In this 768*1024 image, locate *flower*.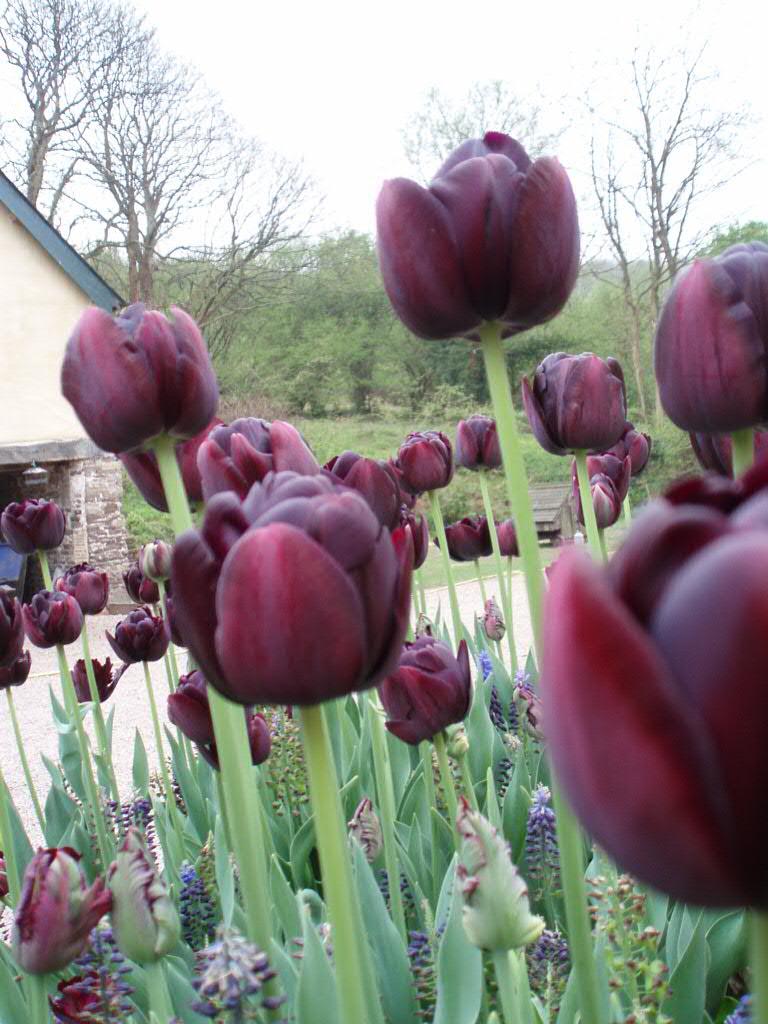
Bounding box: (left=377, top=127, right=577, bottom=340).
